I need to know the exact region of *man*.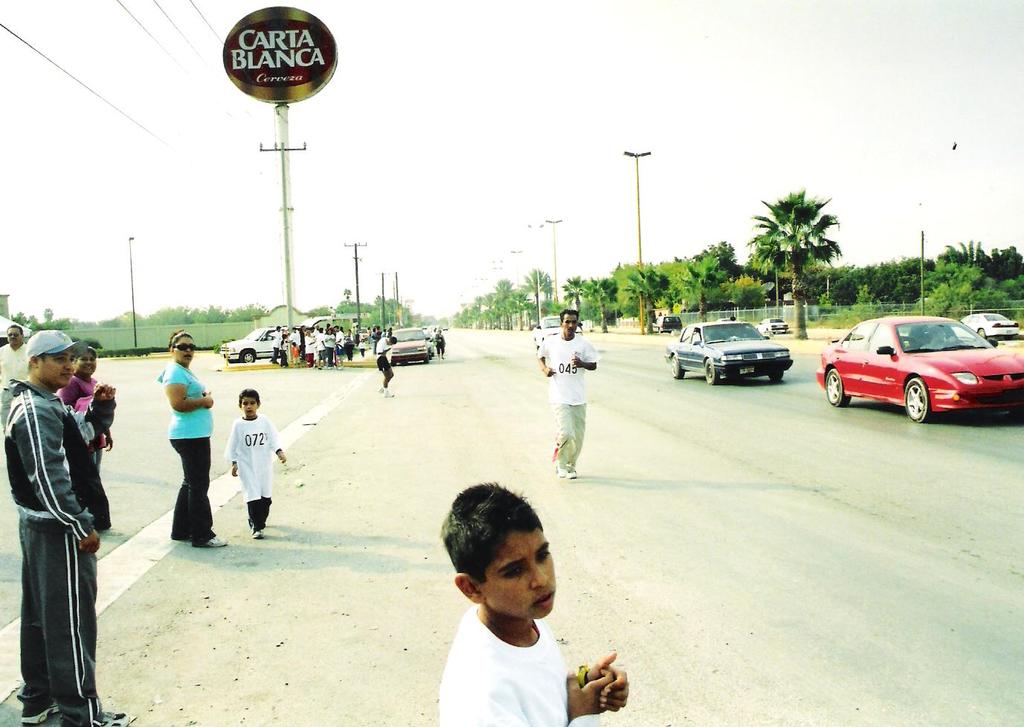
Region: <box>17,336,115,704</box>.
